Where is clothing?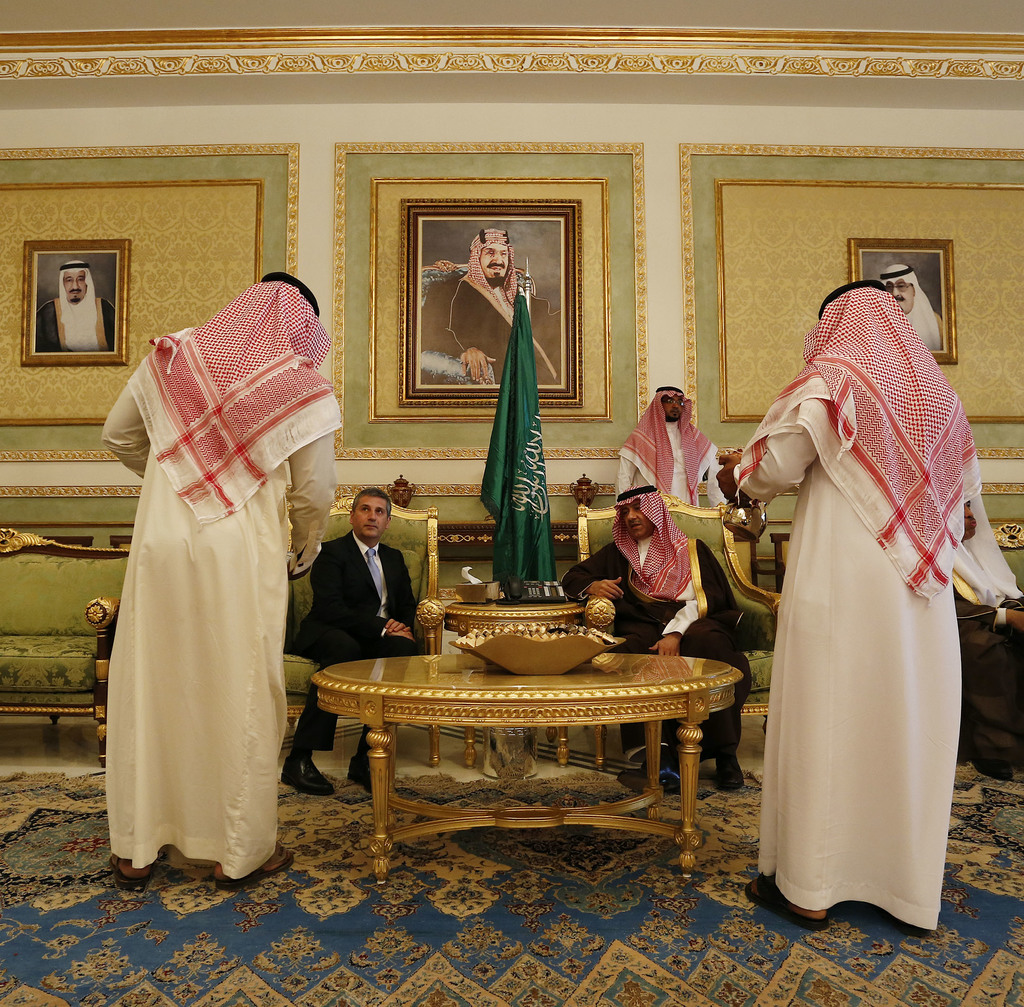
x1=565 y1=536 x2=760 y2=772.
